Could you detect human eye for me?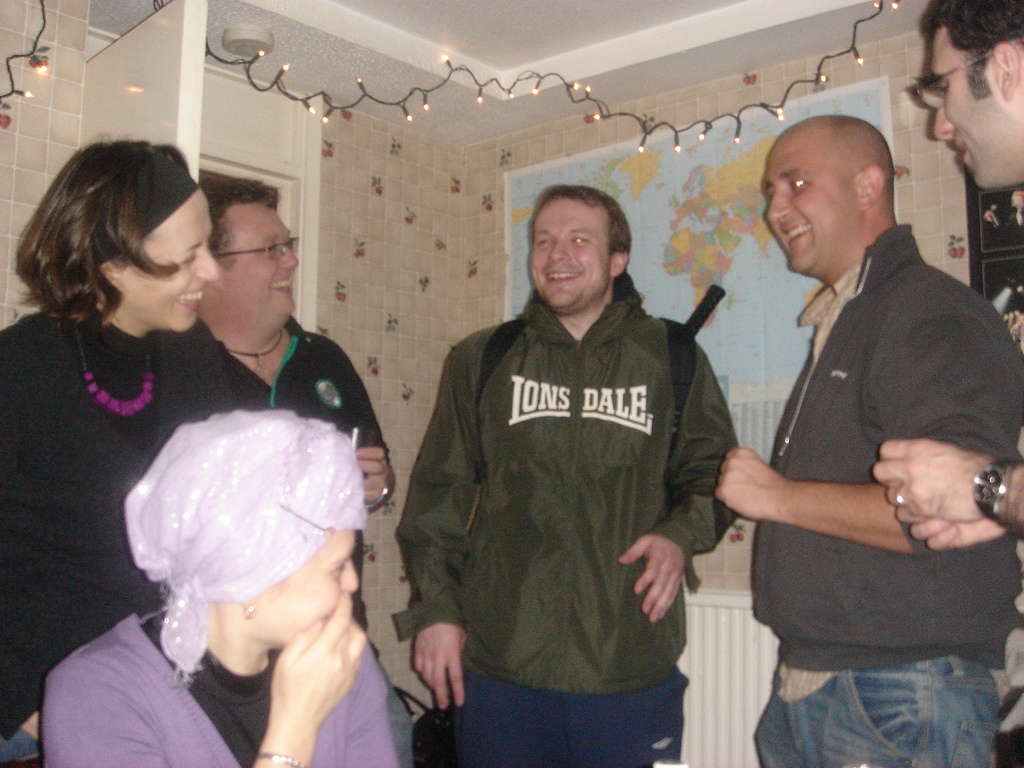
Detection result: {"left": 786, "top": 176, "right": 811, "bottom": 194}.
